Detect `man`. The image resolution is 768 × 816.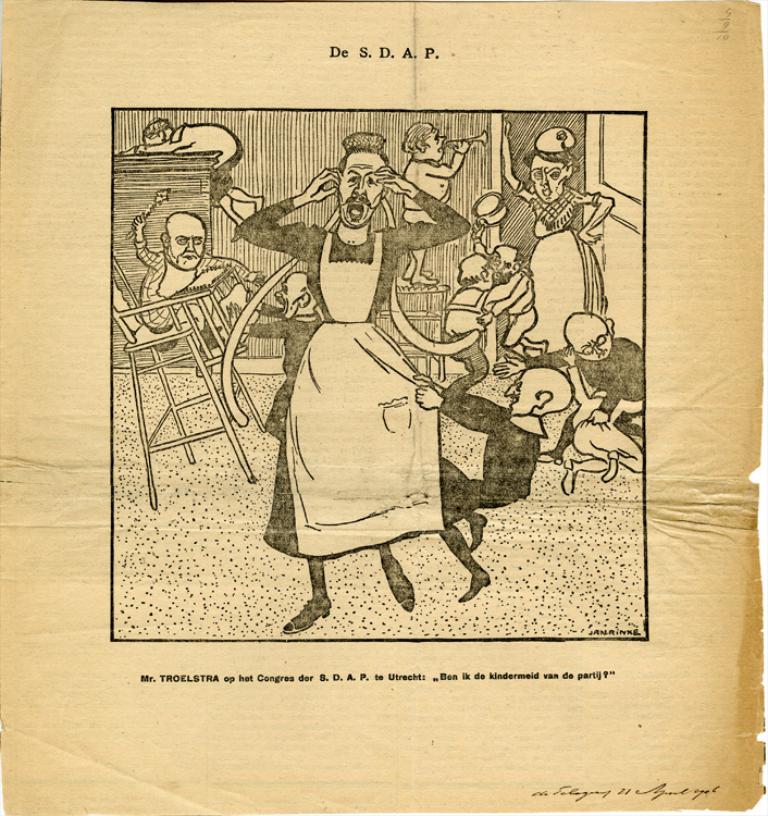
<box>394,127,474,285</box>.
